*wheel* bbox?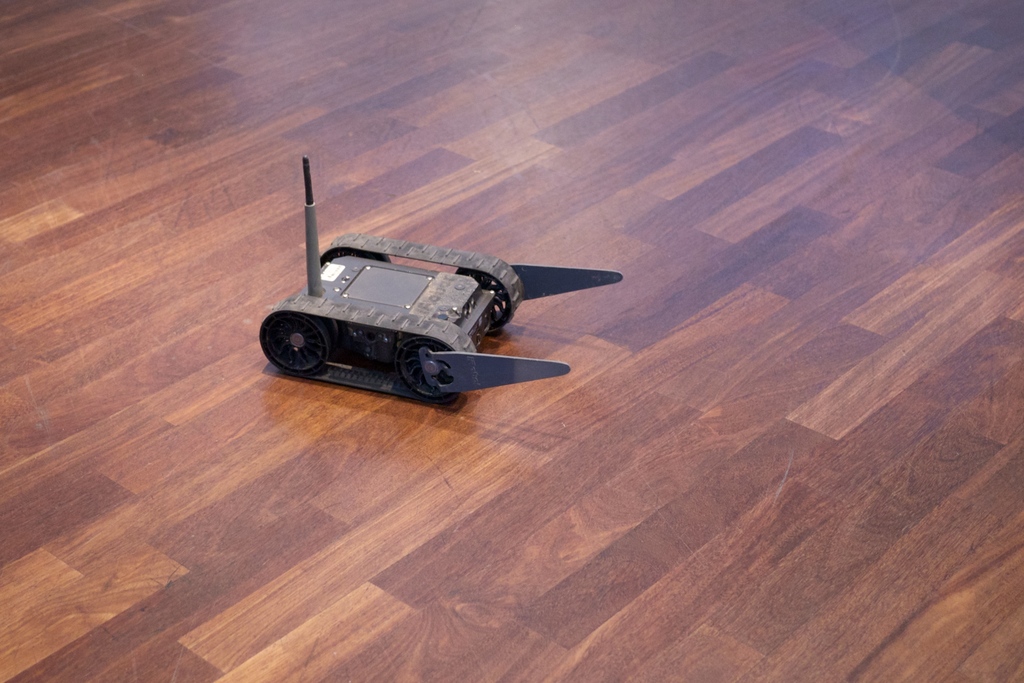
x1=271 y1=299 x2=341 y2=382
